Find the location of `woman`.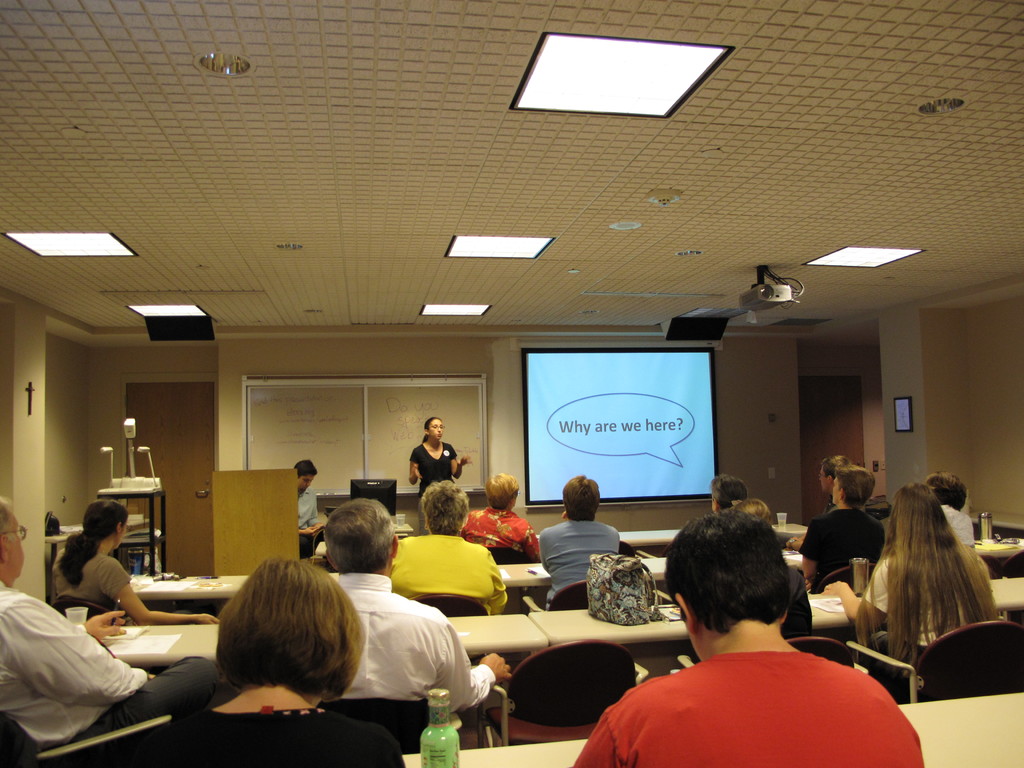
Location: region(459, 471, 544, 564).
